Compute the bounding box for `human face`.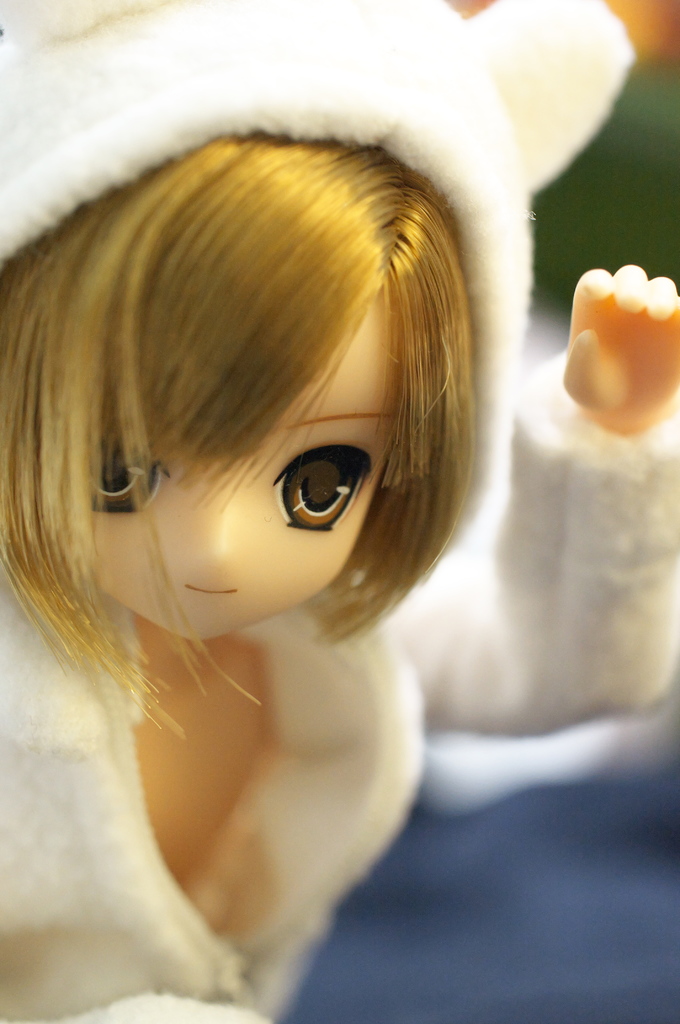
l=67, t=285, r=387, b=636.
